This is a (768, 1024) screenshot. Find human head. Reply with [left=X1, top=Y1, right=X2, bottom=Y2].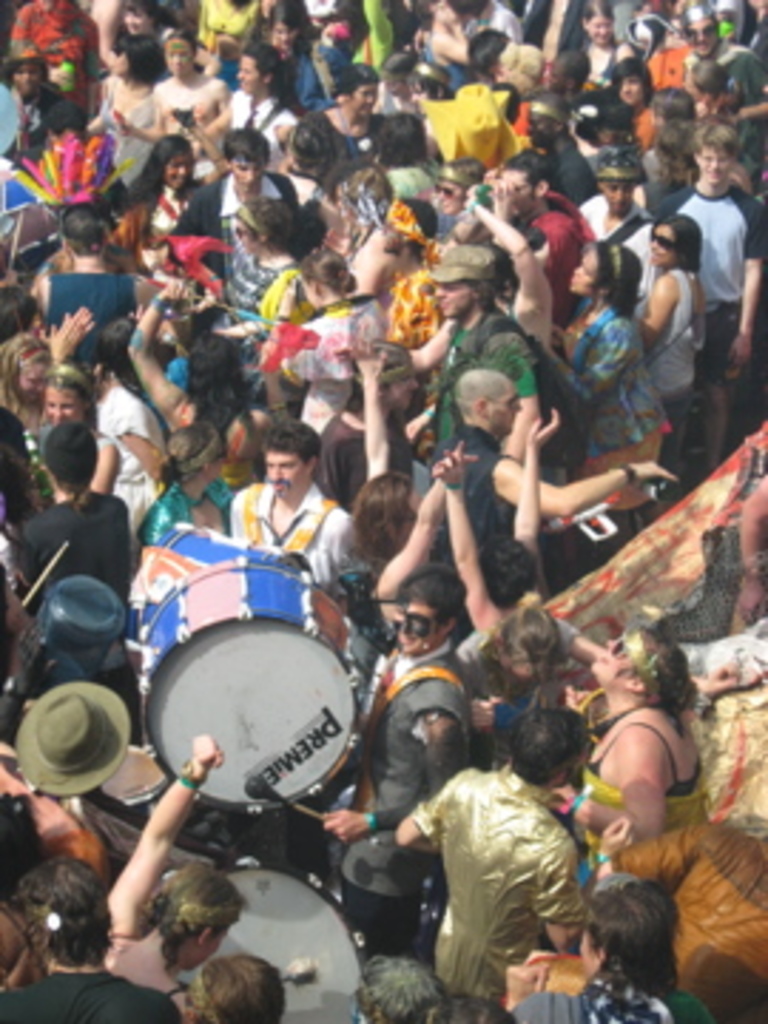
[left=105, top=34, right=145, bottom=77].
